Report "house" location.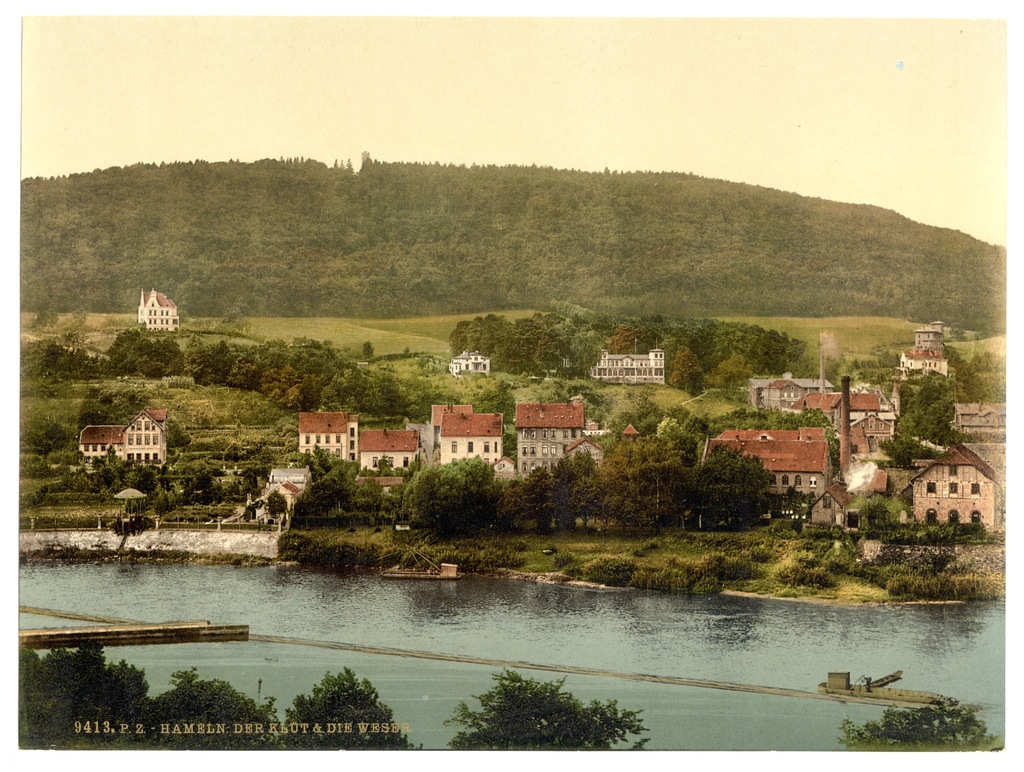
Report: left=445, top=344, right=492, bottom=377.
